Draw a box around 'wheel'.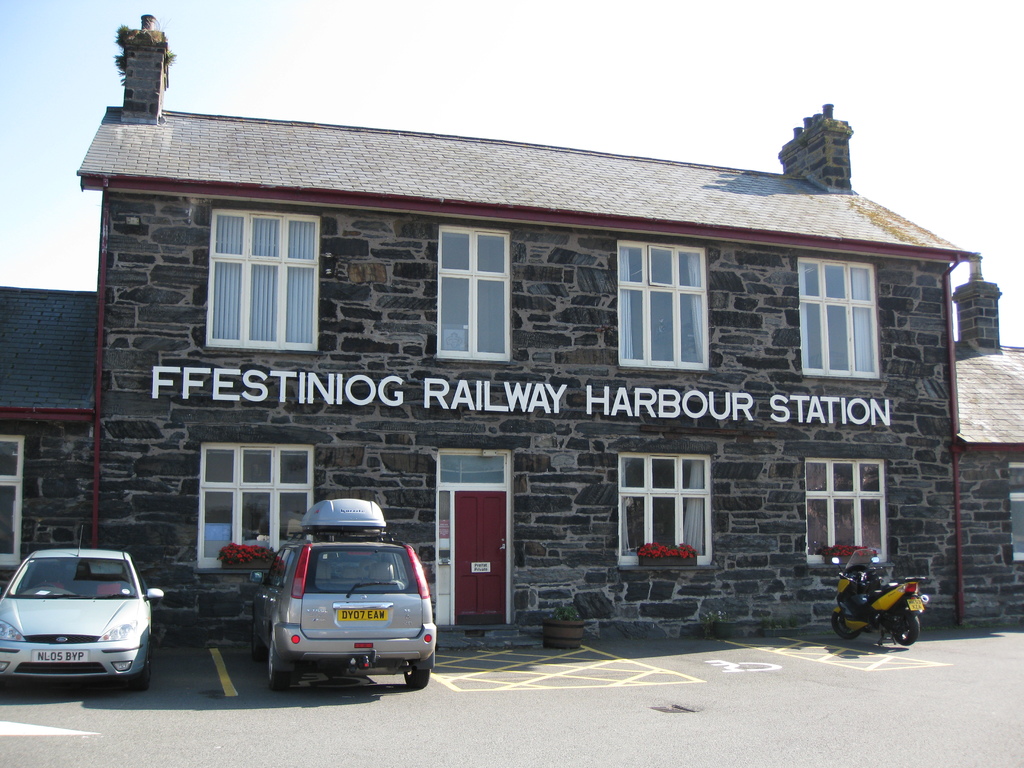
left=31, top=584, right=58, bottom=589.
